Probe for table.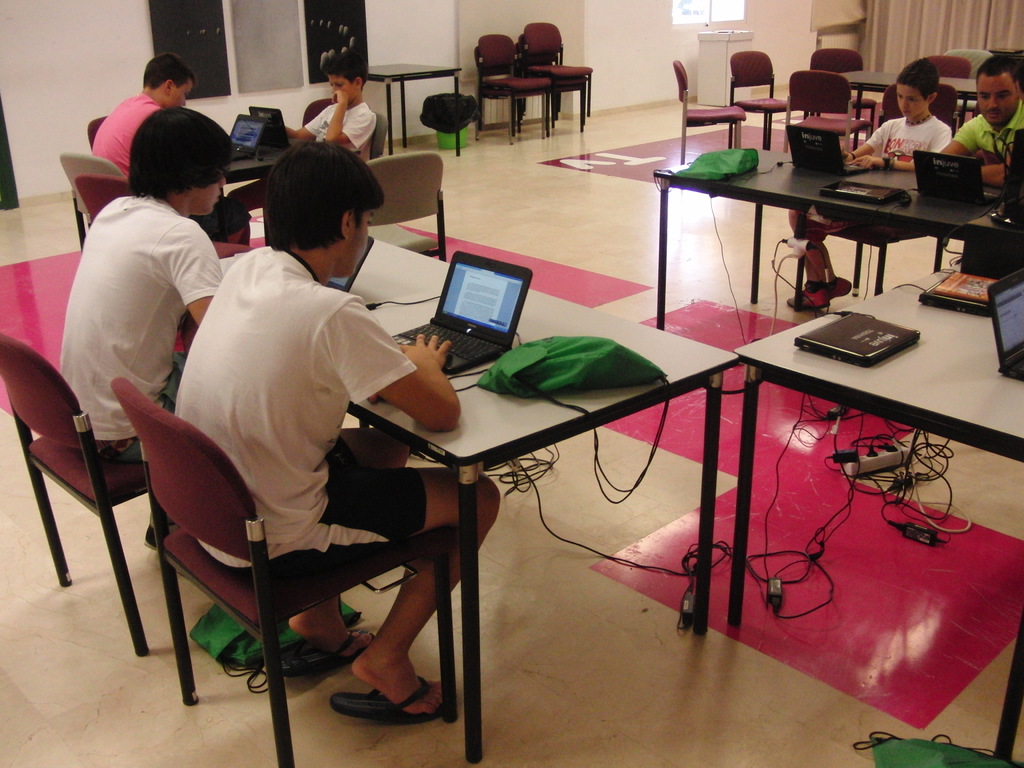
Probe result: select_region(739, 264, 1023, 762).
